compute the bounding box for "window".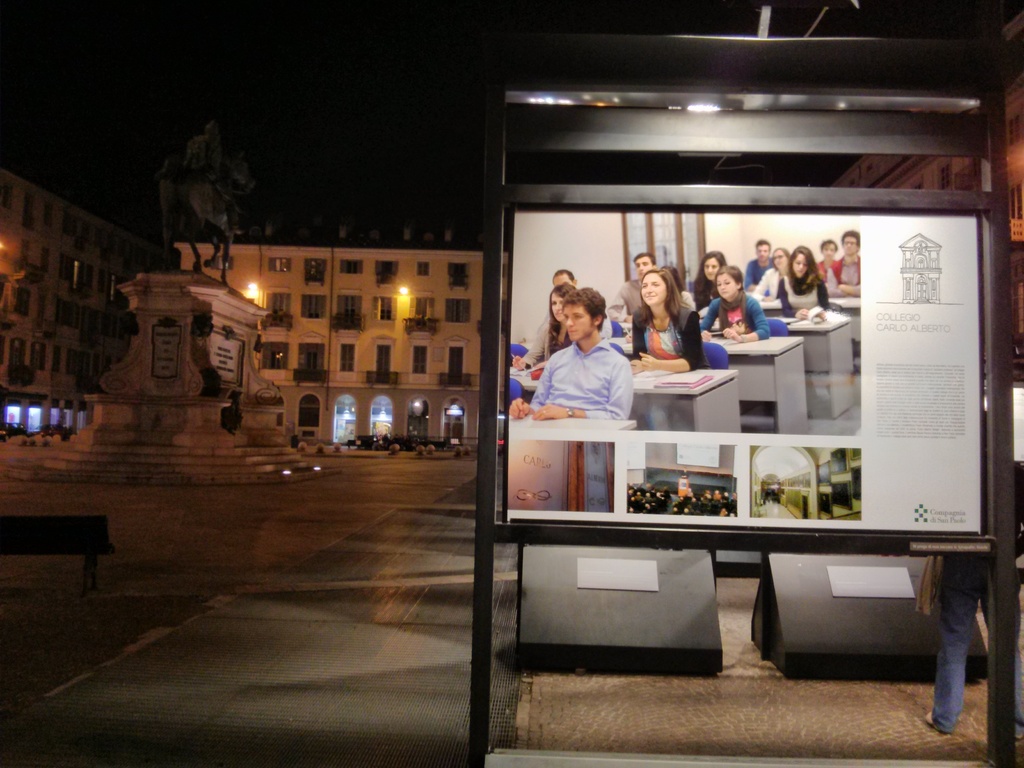
<box>449,262,472,287</box>.
